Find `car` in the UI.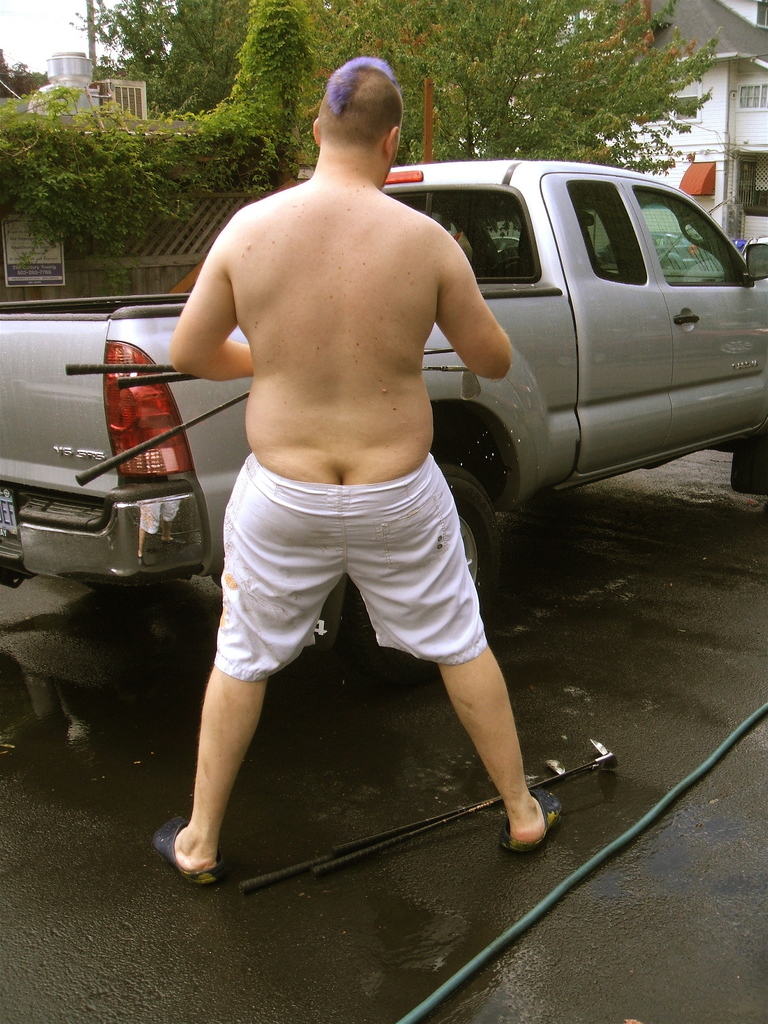
UI element at <region>0, 157, 767, 634</region>.
